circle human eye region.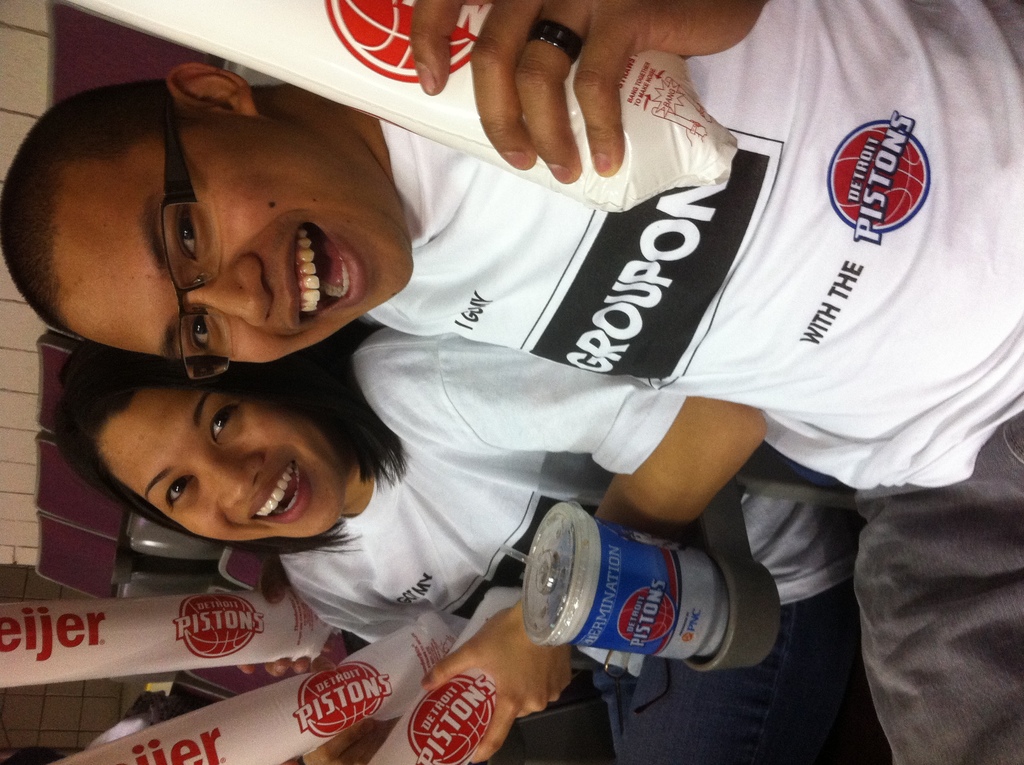
Region: (211,403,238,447).
